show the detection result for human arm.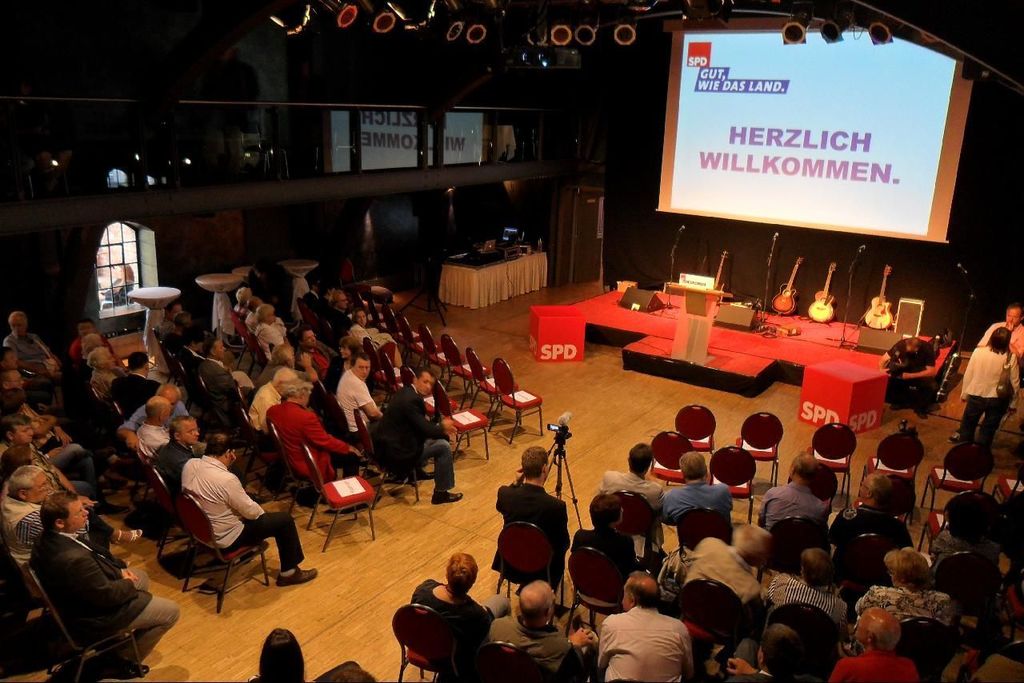
region(225, 477, 264, 519).
